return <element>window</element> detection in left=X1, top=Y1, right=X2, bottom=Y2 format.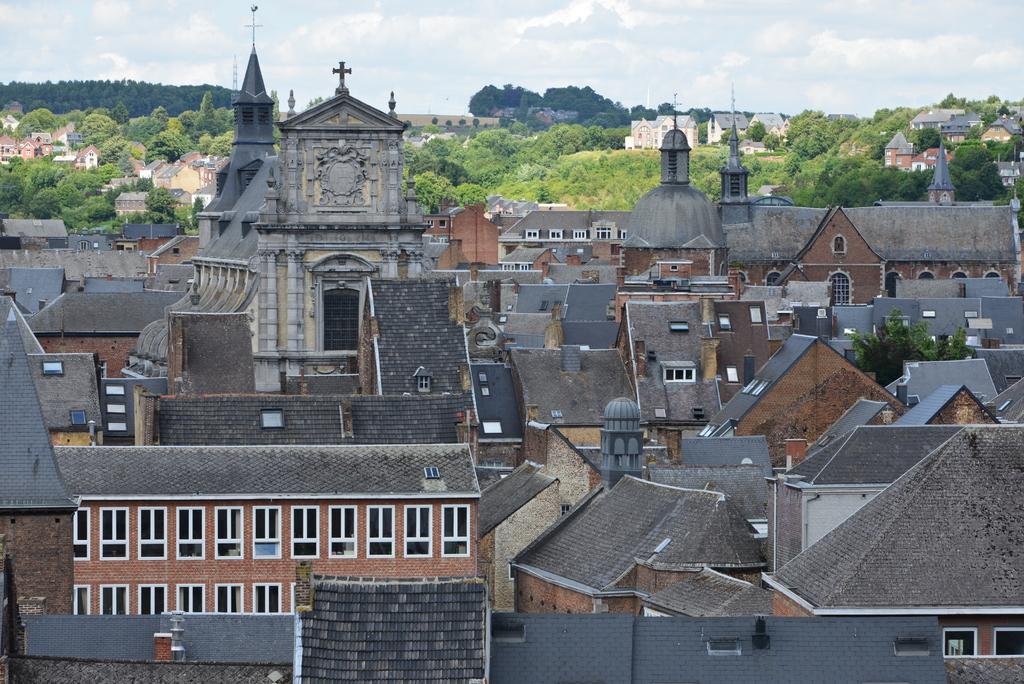
left=444, top=503, right=470, bottom=558.
